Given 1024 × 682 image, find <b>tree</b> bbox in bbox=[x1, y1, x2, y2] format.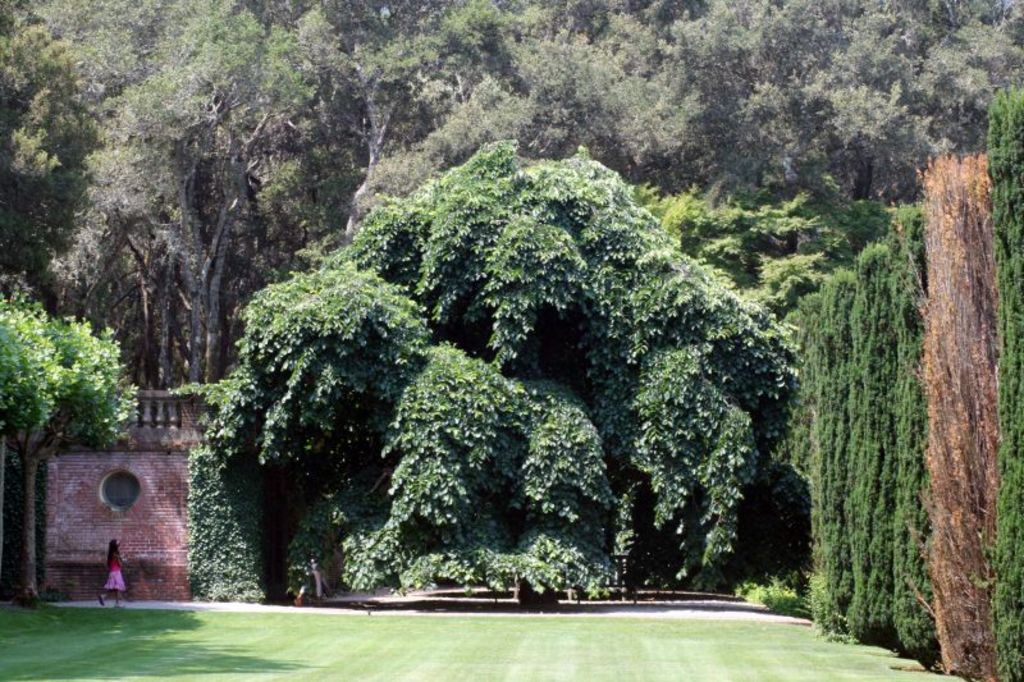
bbox=[625, 182, 899, 311].
